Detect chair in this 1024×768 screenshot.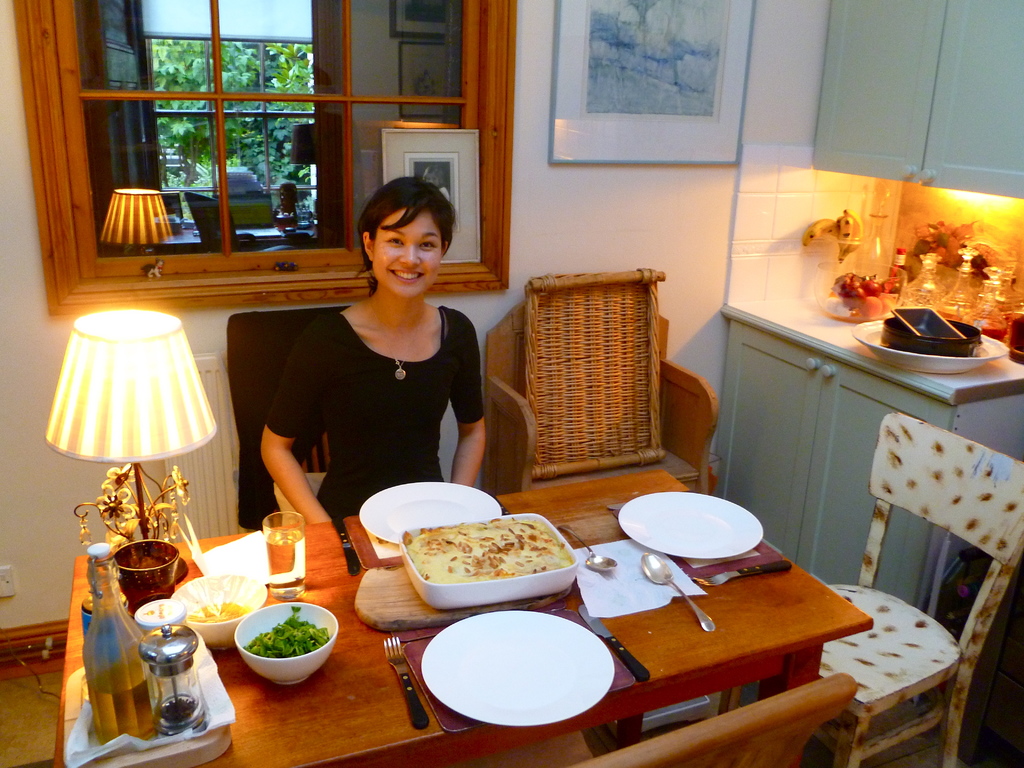
Detection: detection(830, 424, 1015, 767).
